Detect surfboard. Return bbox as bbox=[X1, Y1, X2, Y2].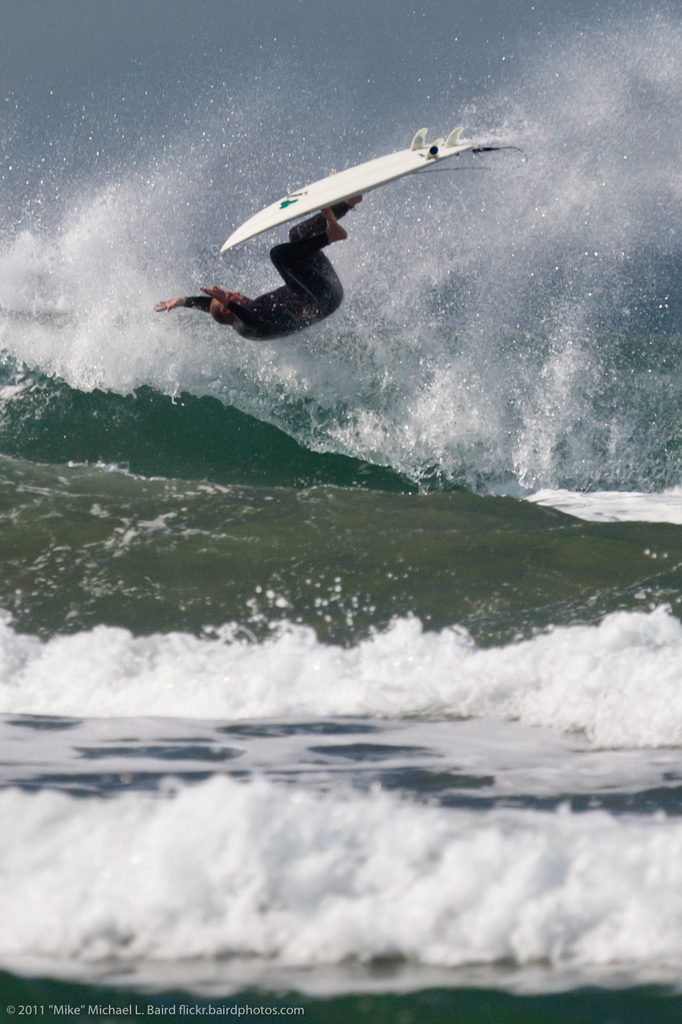
bbox=[217, 127, 486, 258].
